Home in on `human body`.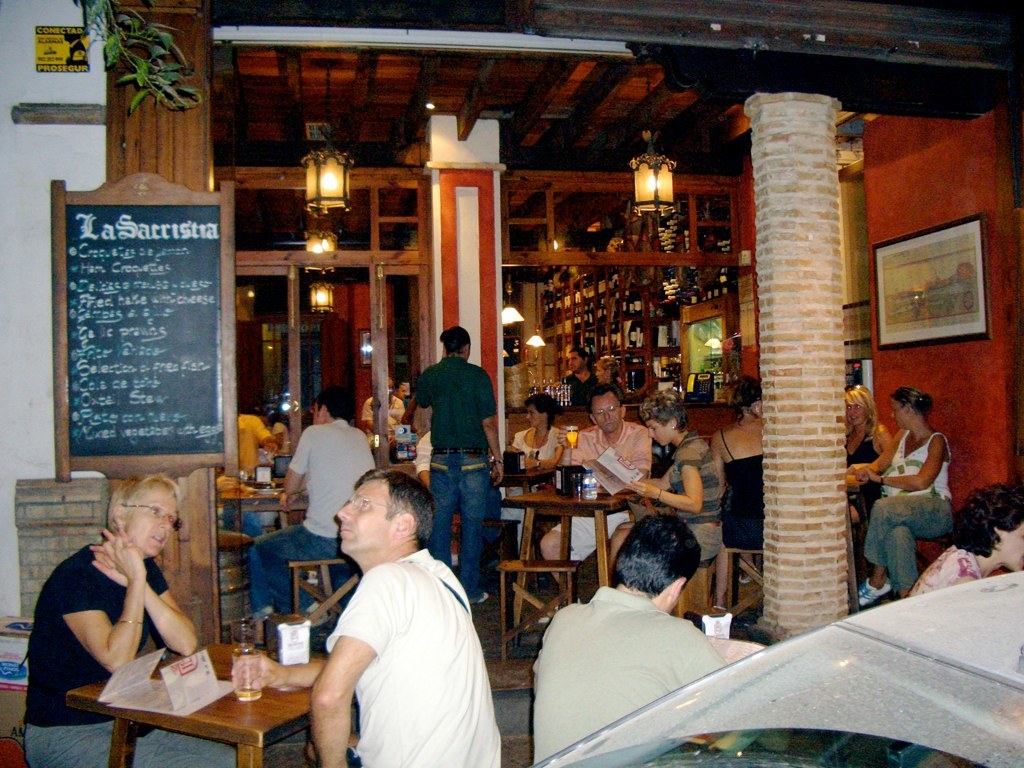
Homed in at [847,422,894,519].
